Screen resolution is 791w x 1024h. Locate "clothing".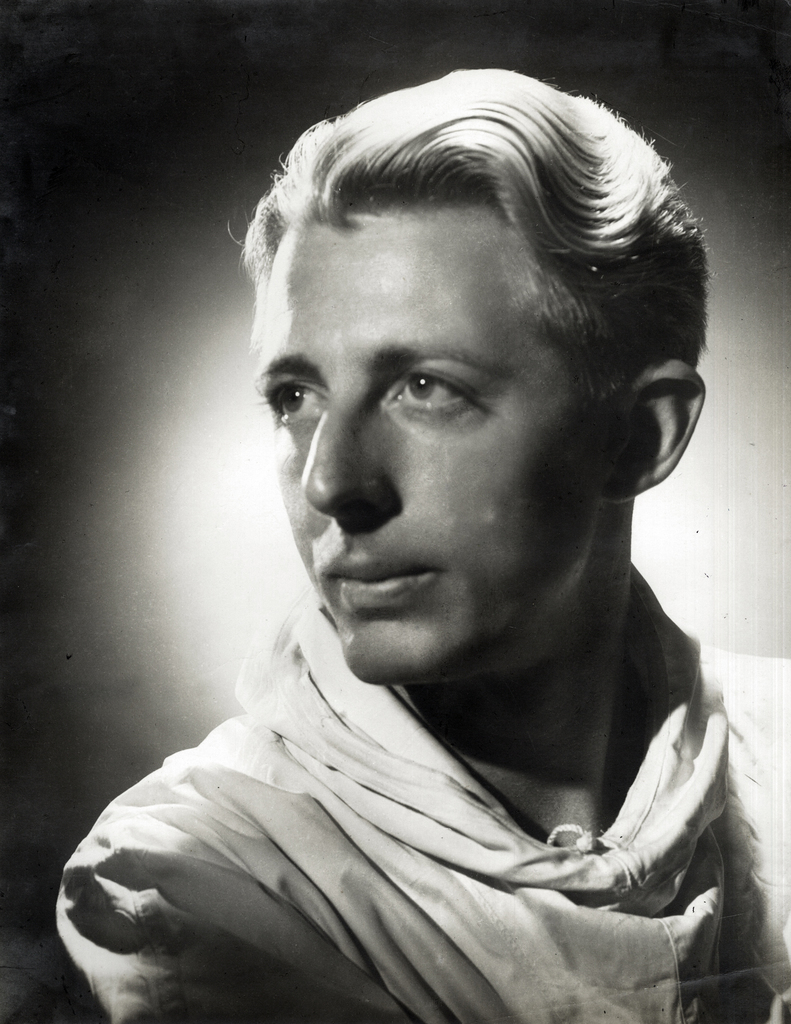
box=[9, 613, 790, 1013].
